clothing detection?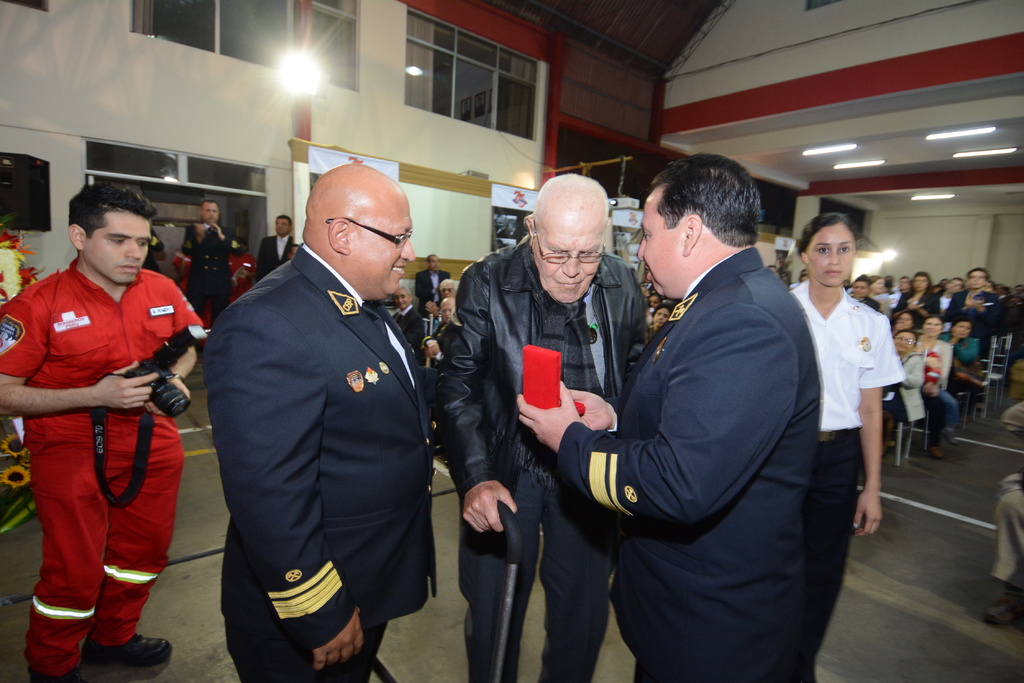
[189, 220, 241, 329]
